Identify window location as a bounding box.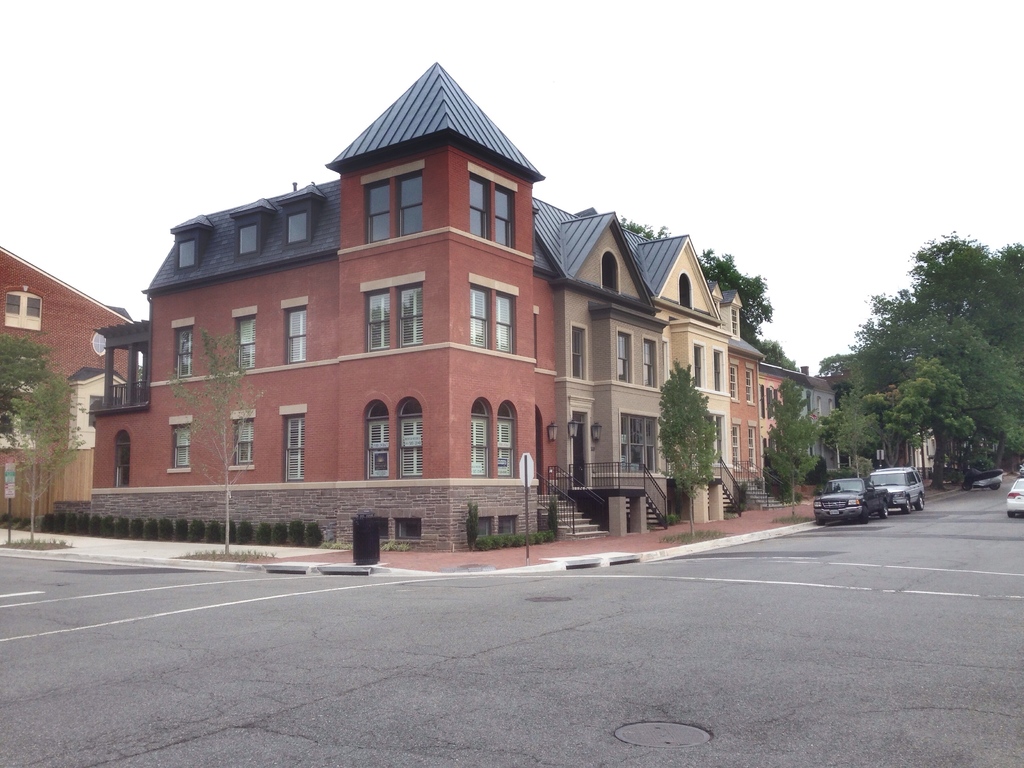
(x1=469, y1=393, x2=514, y2=476).
